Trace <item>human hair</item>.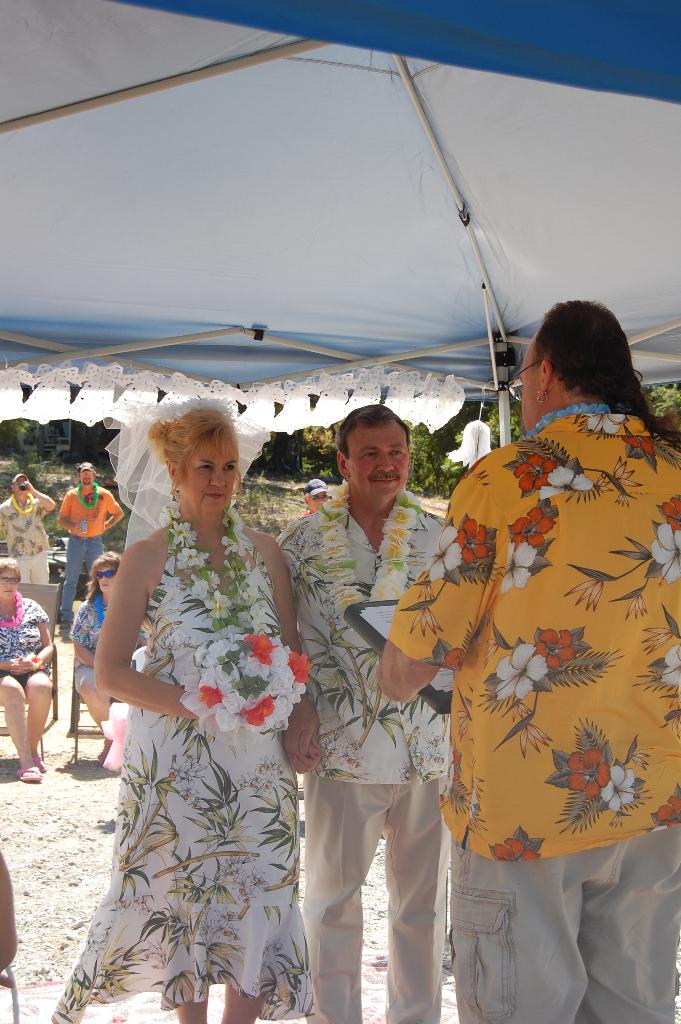
Traced to {"left": 147, "top": 412, "right": 243, "bottom": 500}.
